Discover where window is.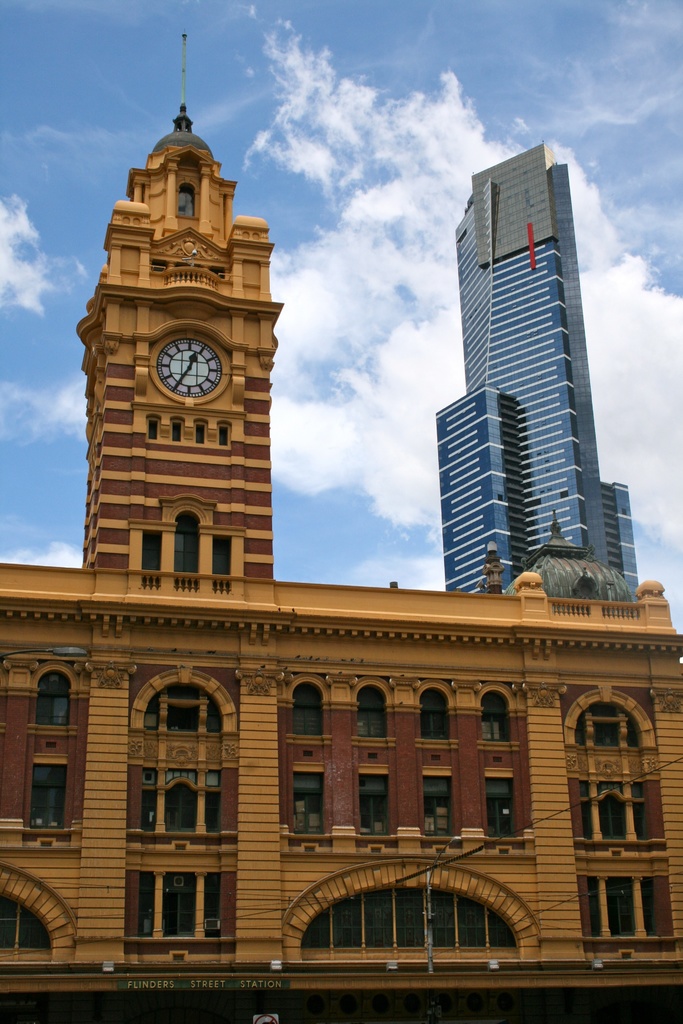
Discovered at <box>420,691,456,741</box>.
